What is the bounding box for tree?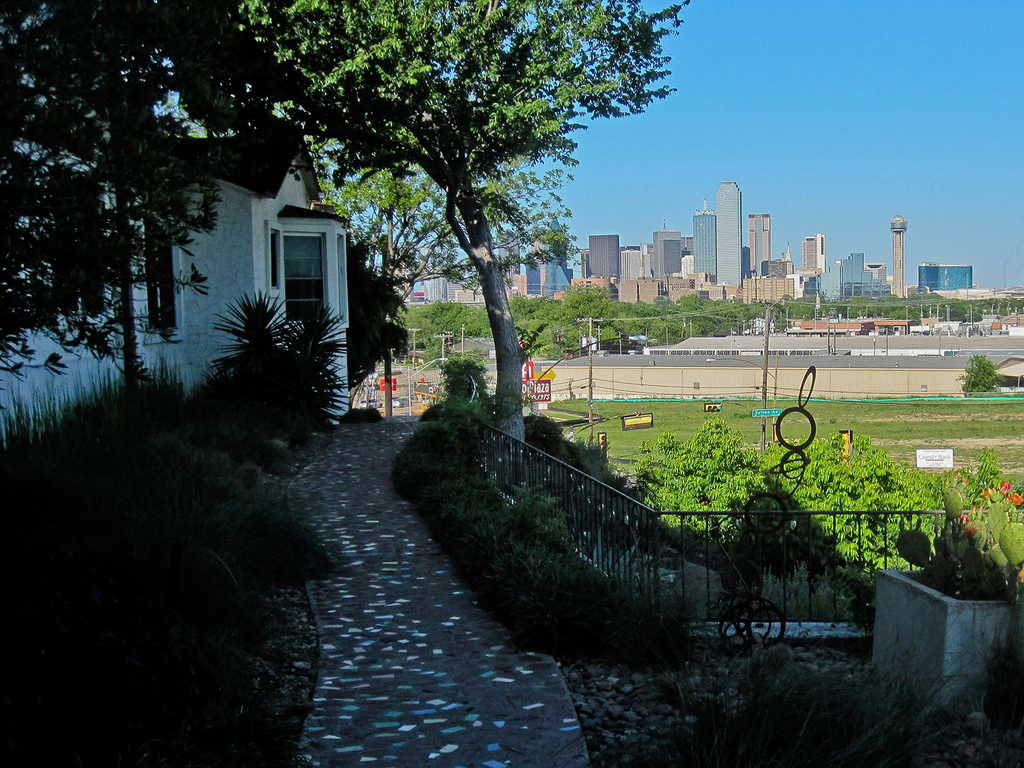
{"x1": 0, "y1": 0, "x2": 248, "y2": 386}.
